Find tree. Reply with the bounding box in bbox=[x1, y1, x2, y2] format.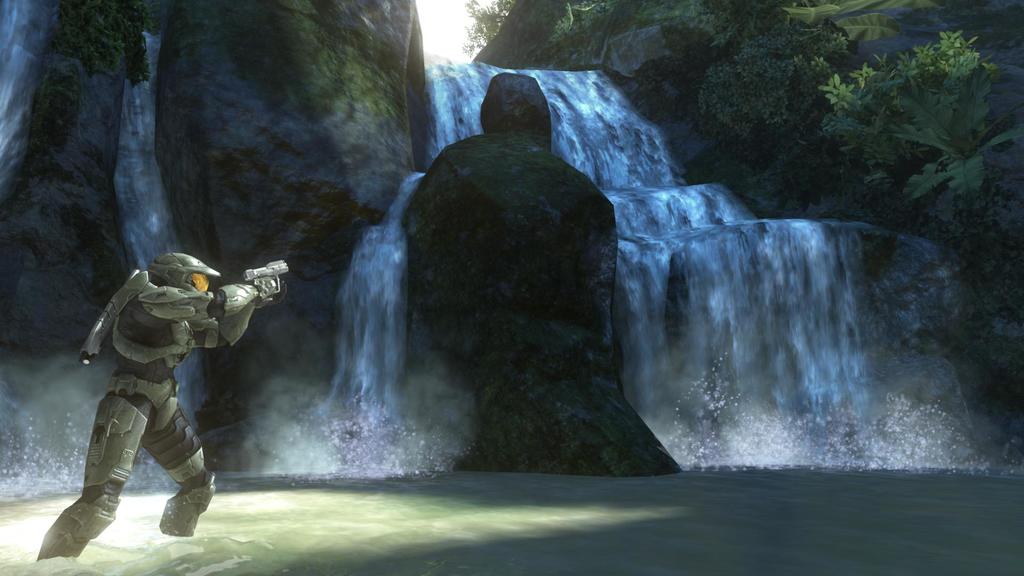
bbox=[454, 0, 520, 60].
